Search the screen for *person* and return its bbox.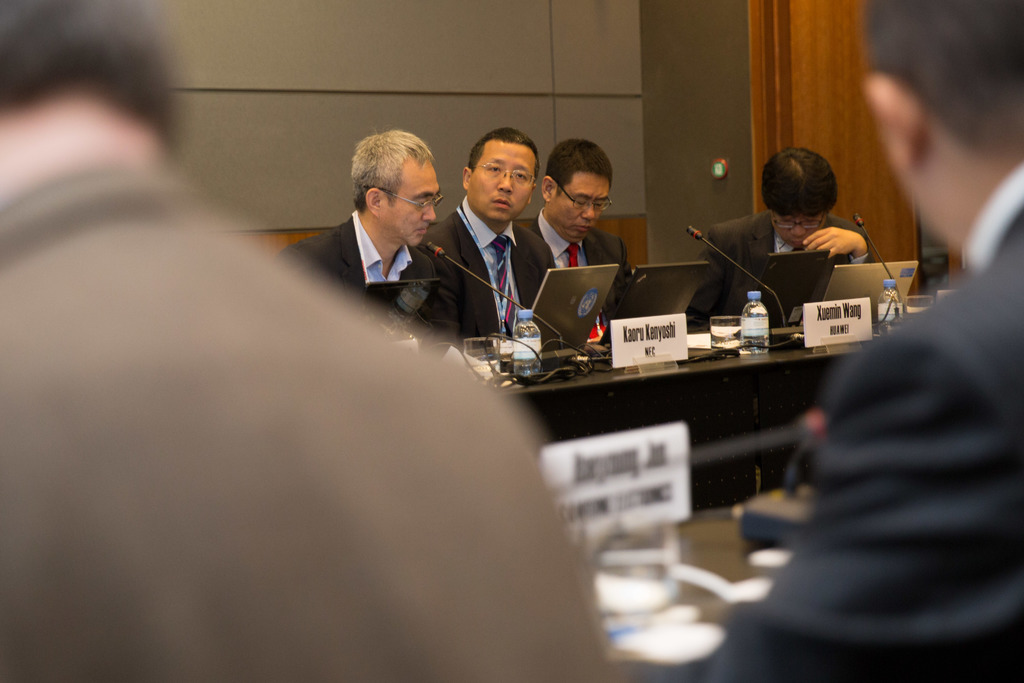
Found: bbox=[698, 0, 1023, 682].
